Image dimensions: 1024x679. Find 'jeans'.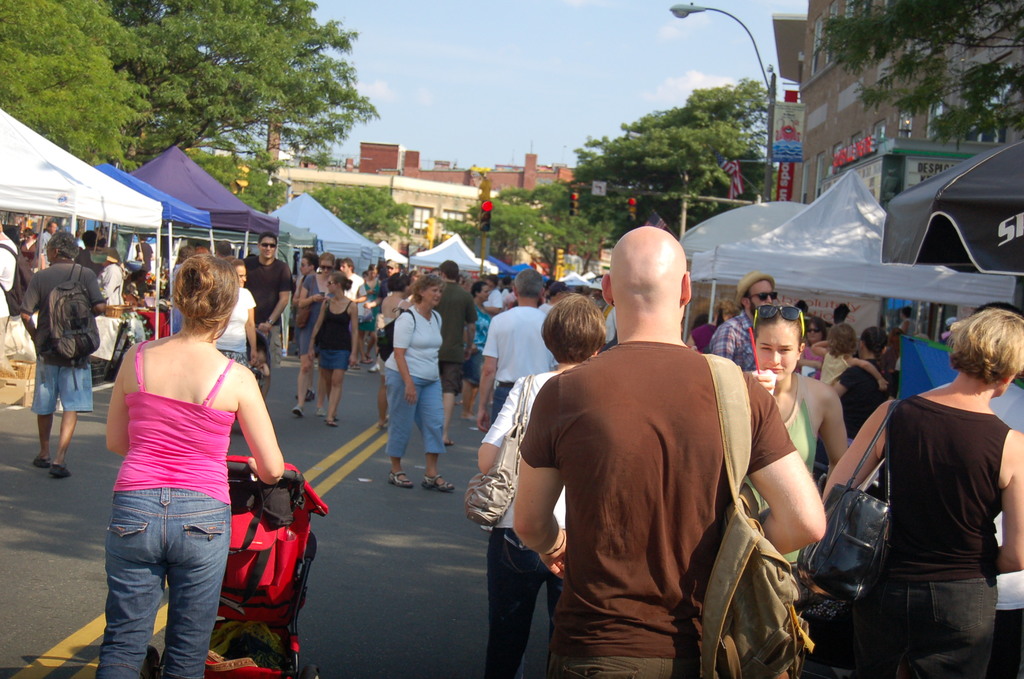
(489,522,565,678).
